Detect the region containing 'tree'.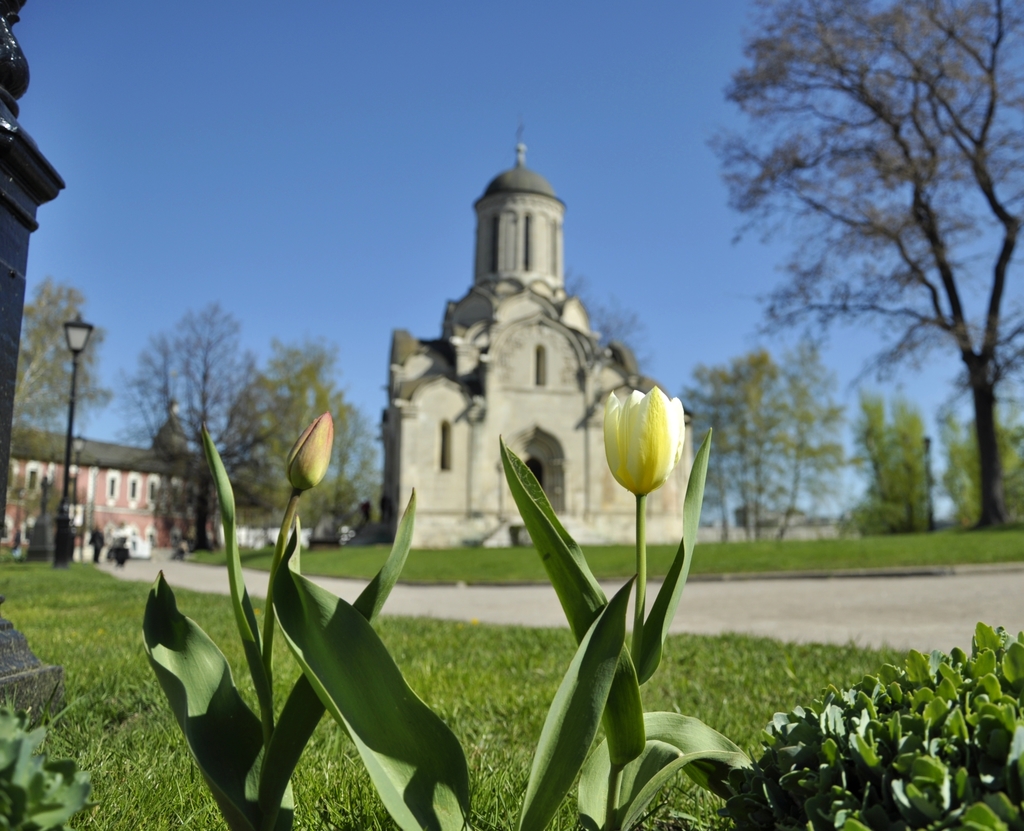
695 32 1004 564.
